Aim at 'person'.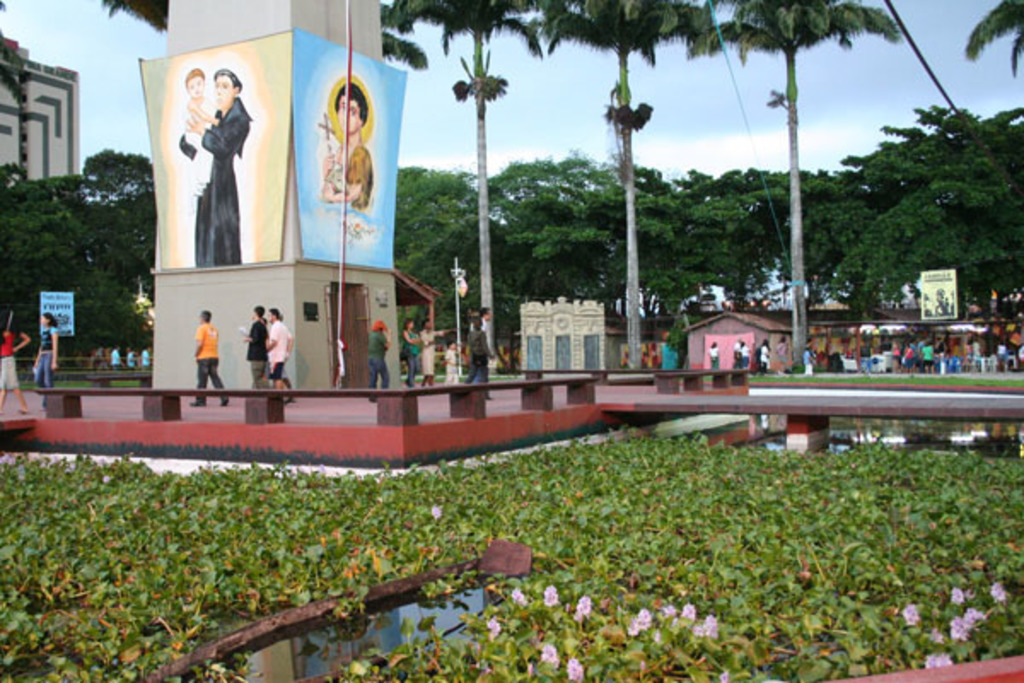
Aimed at box=[326, 90, 369, 207].
